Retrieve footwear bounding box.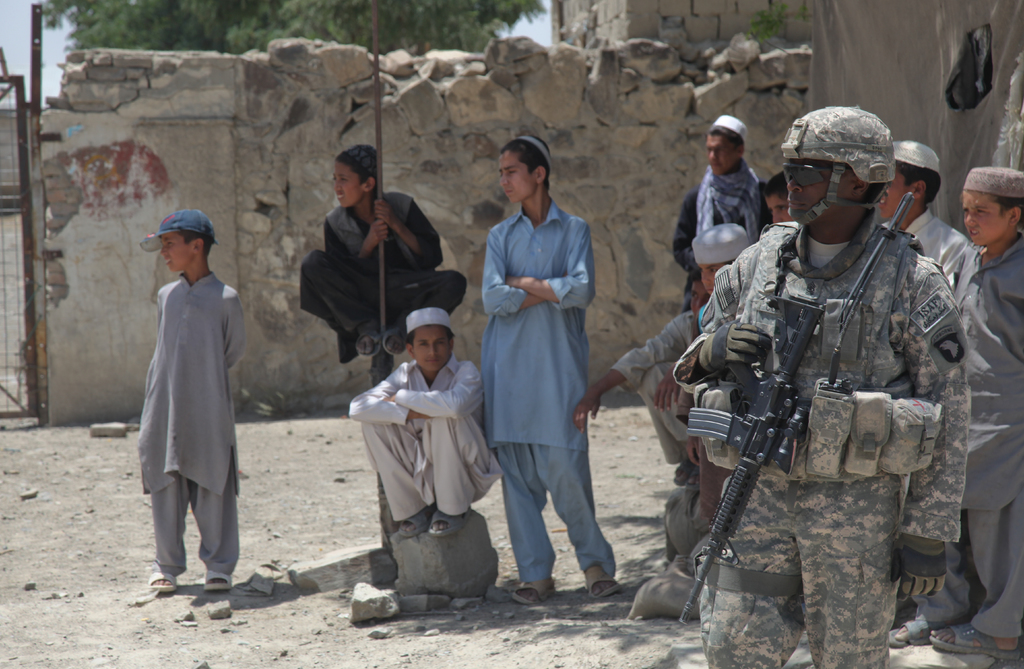
Bounding box: <bbox>890, 618, 945, 645</bbox>.
